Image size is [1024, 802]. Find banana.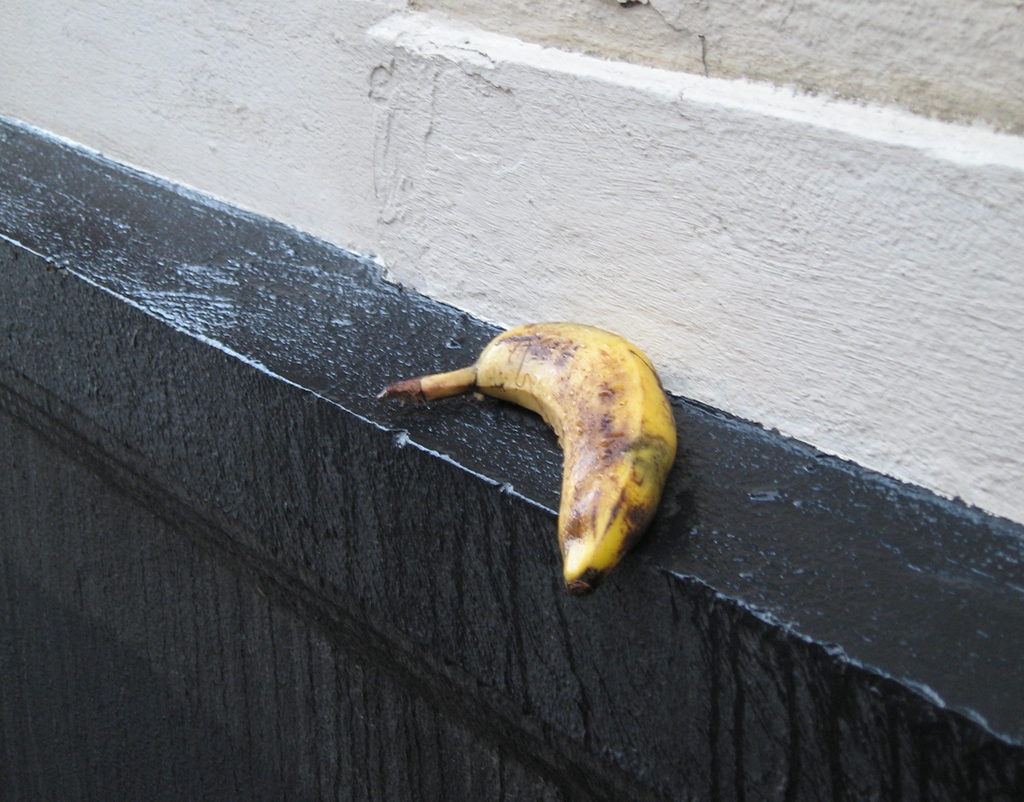
(x1=383, y1=302, x2=669, y2=597).
